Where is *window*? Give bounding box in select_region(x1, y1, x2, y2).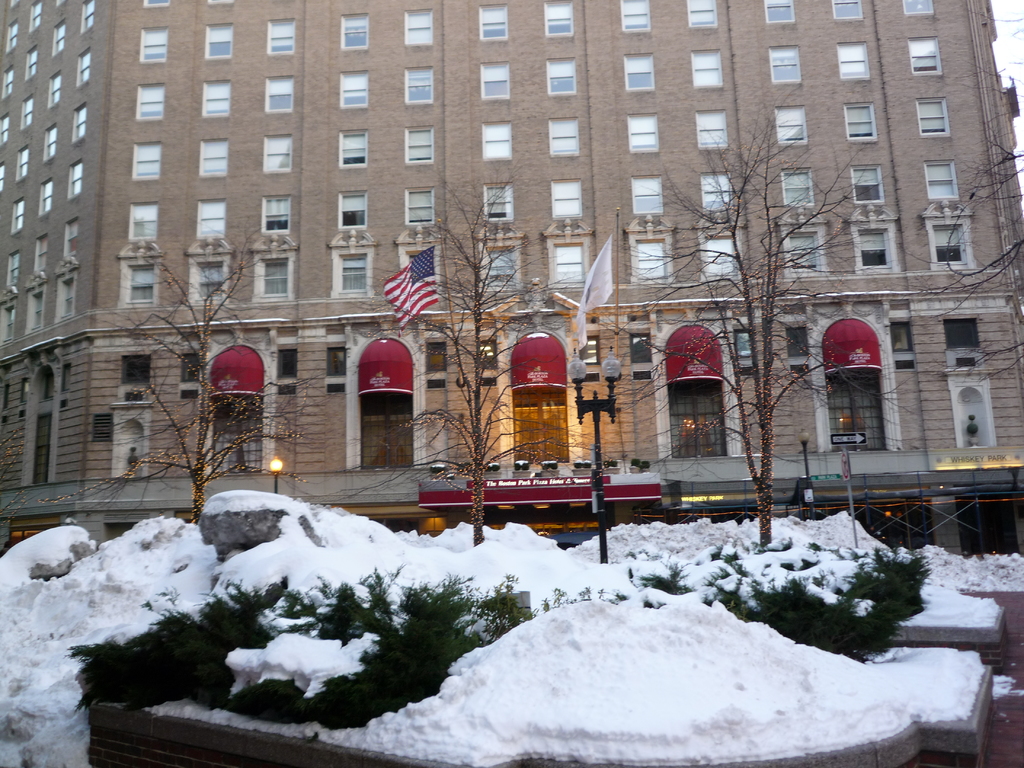
select_region(127, 263, 154, 303).
